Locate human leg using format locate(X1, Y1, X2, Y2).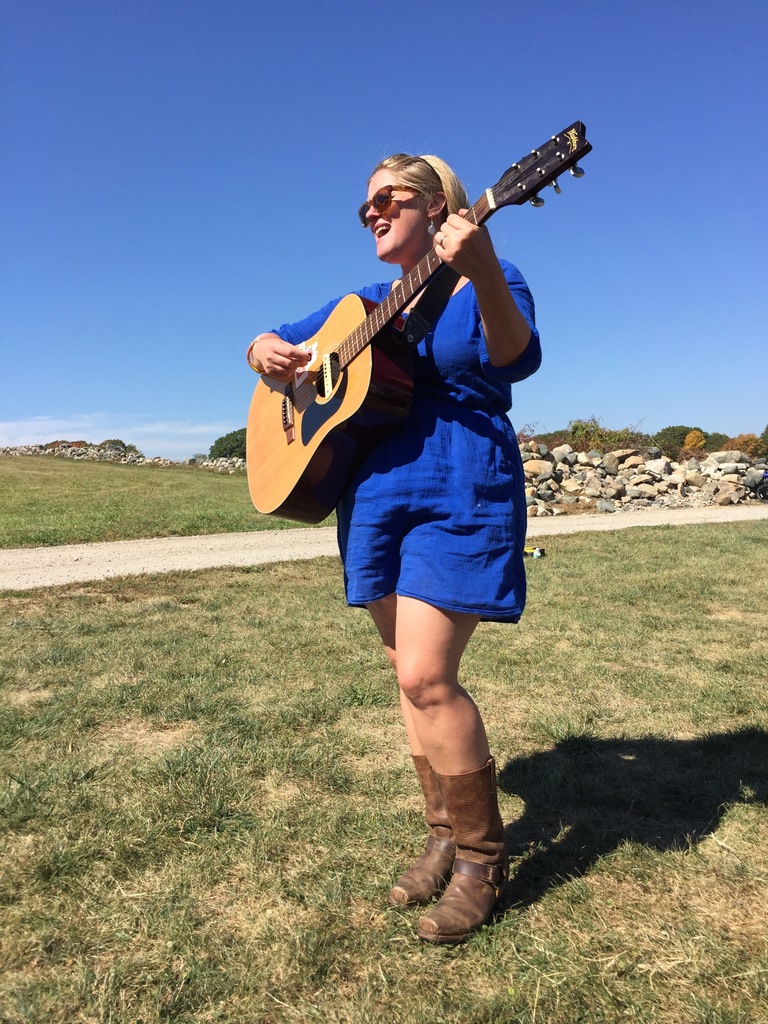
locate(338, 485, 453, 910).
